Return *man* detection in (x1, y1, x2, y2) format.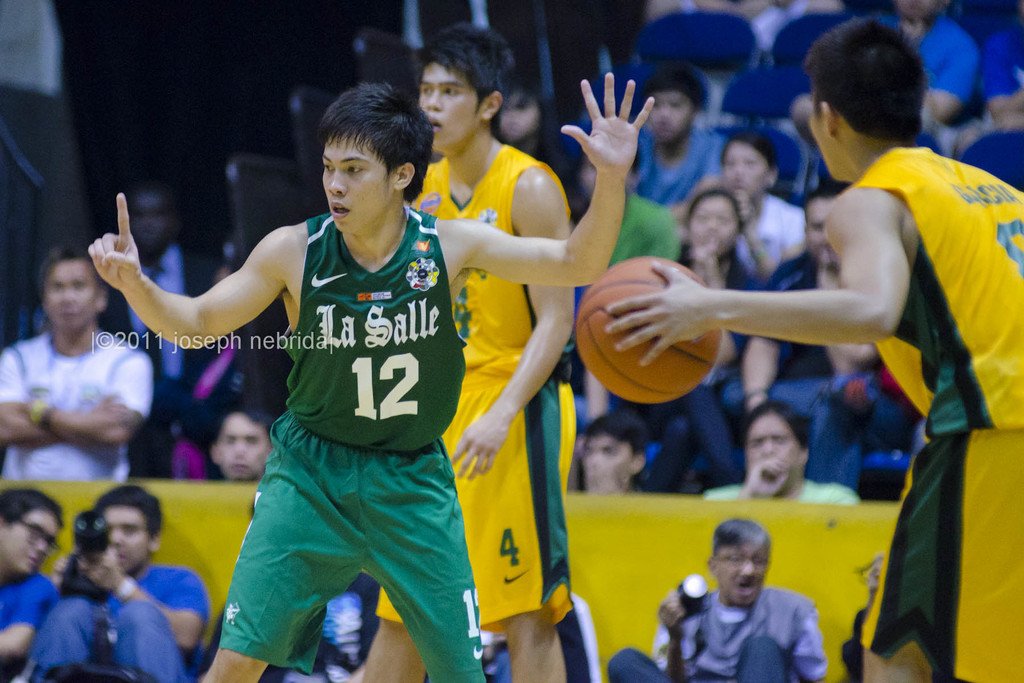
(723, 185, 881, 477).
